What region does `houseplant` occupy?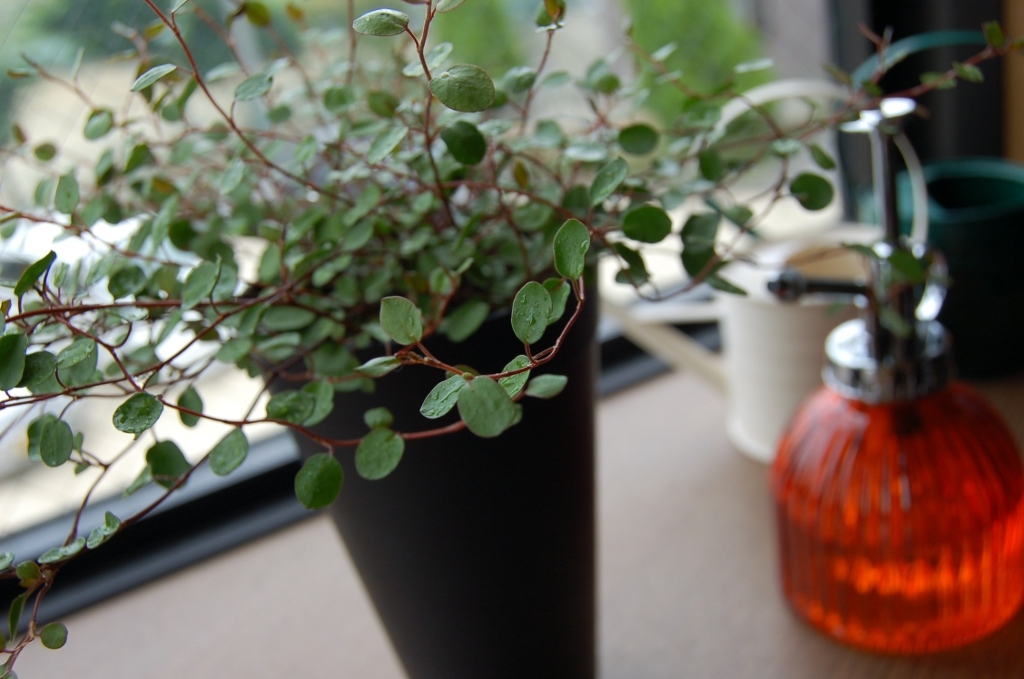
0 0 1015 678.
